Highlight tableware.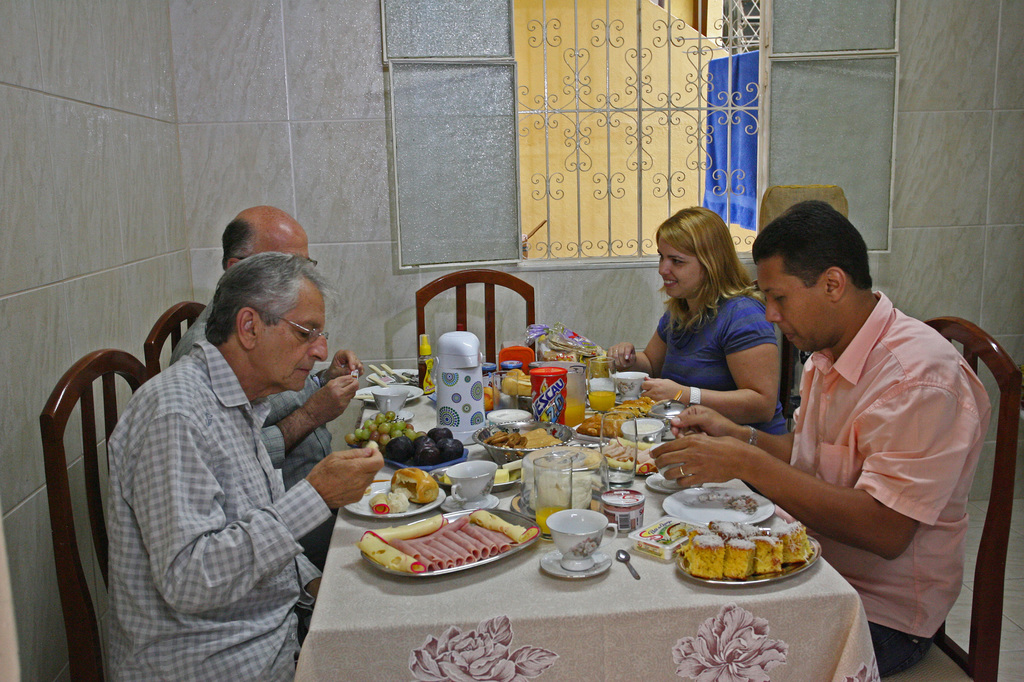
Highlighted region: 590,358,618,444.
